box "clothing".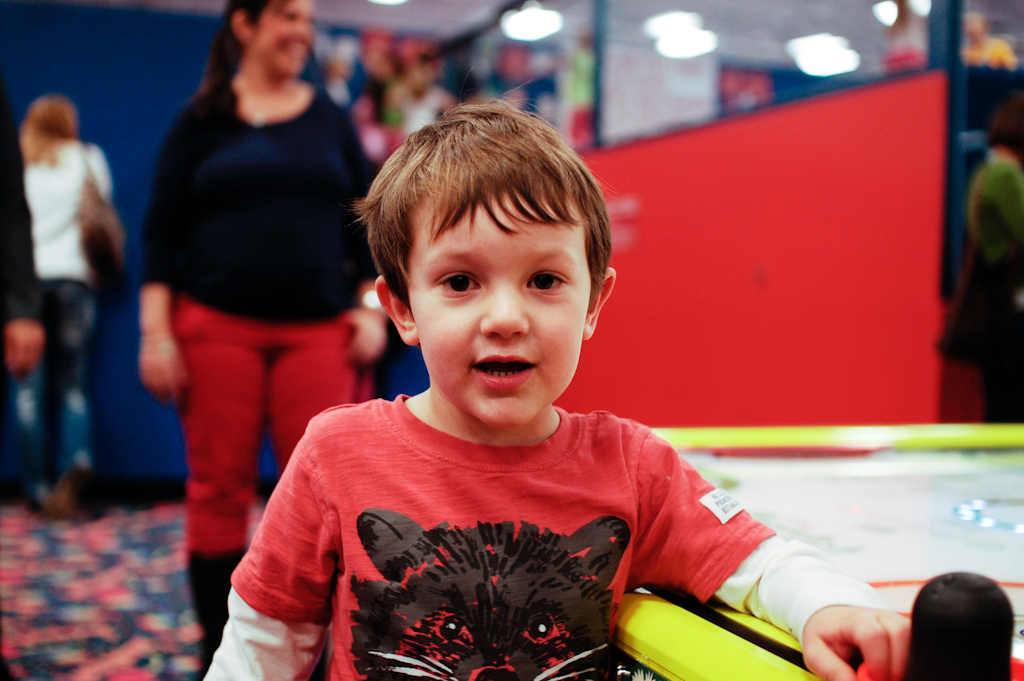
bbox=(0, 141, 108, 484).
